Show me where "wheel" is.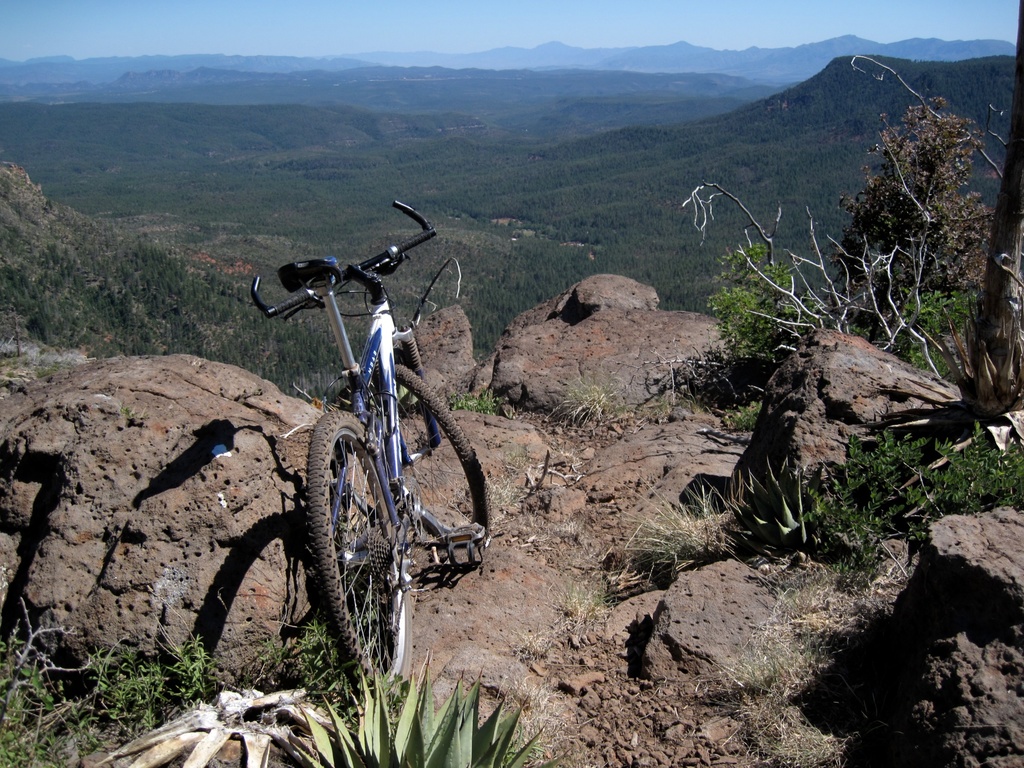
"wheel" is at <bbox>301, 411, 412, 696</bbox>.
